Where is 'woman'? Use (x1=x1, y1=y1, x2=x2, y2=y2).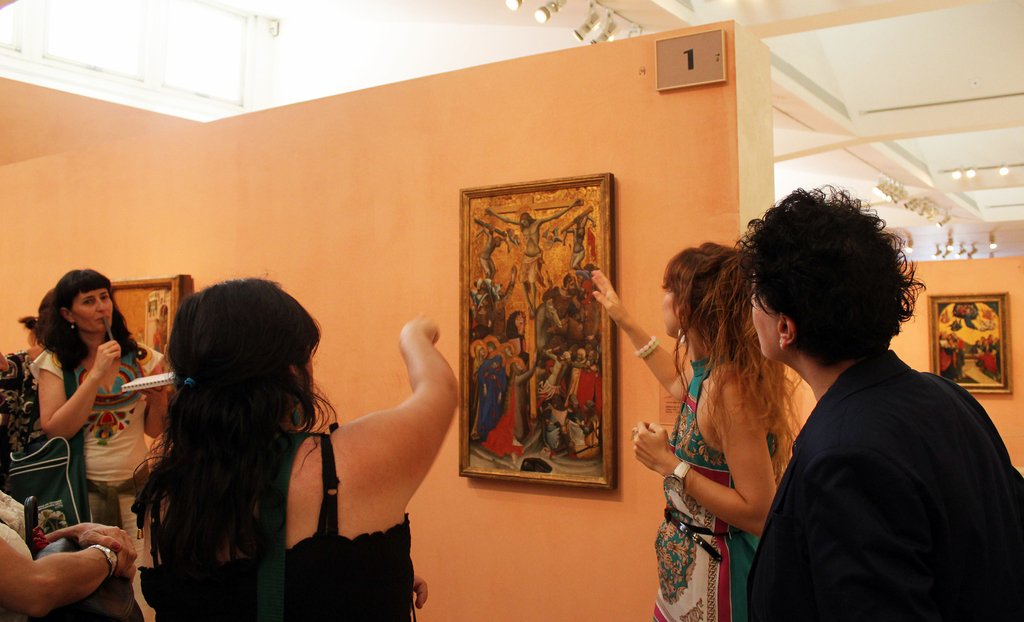
(x1=1, y1=484, x2=140, y2=621).
